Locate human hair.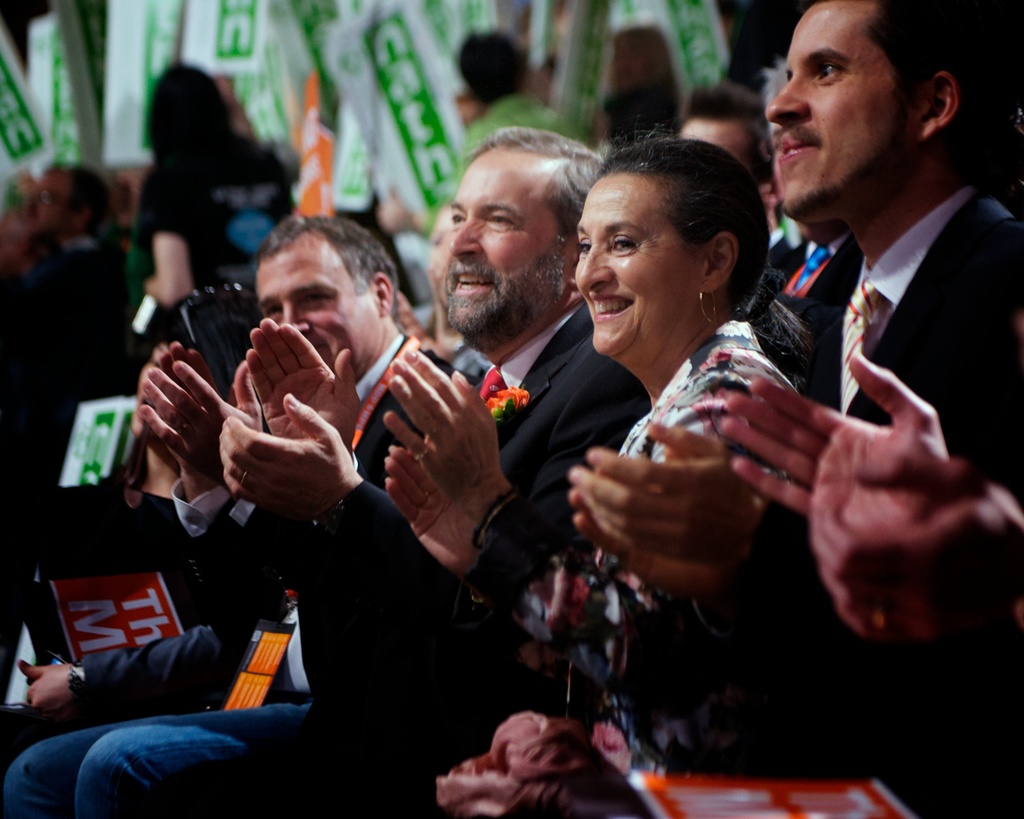
Bounding box: (465,123,606,268).
